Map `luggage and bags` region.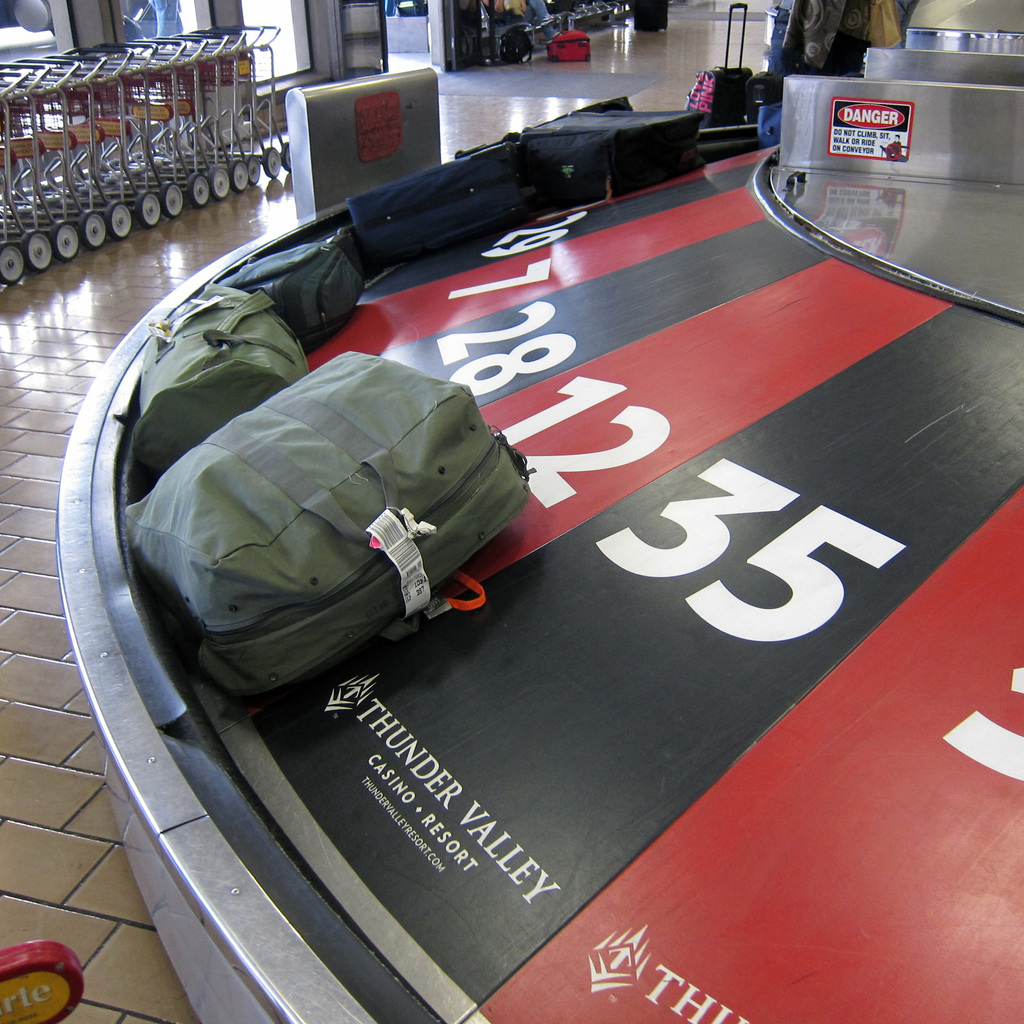
Mapped to Rect(695, 4, 753, 120).
